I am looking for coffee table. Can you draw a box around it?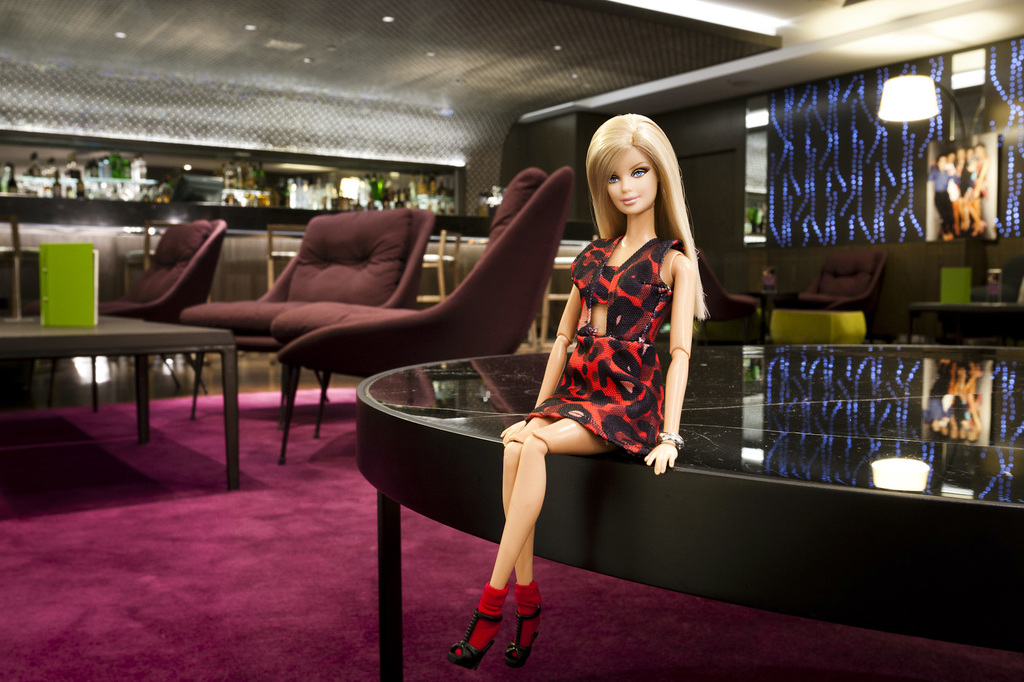
Sure, the bounding box is left=356, top=341, right=1023, bottom=681.
